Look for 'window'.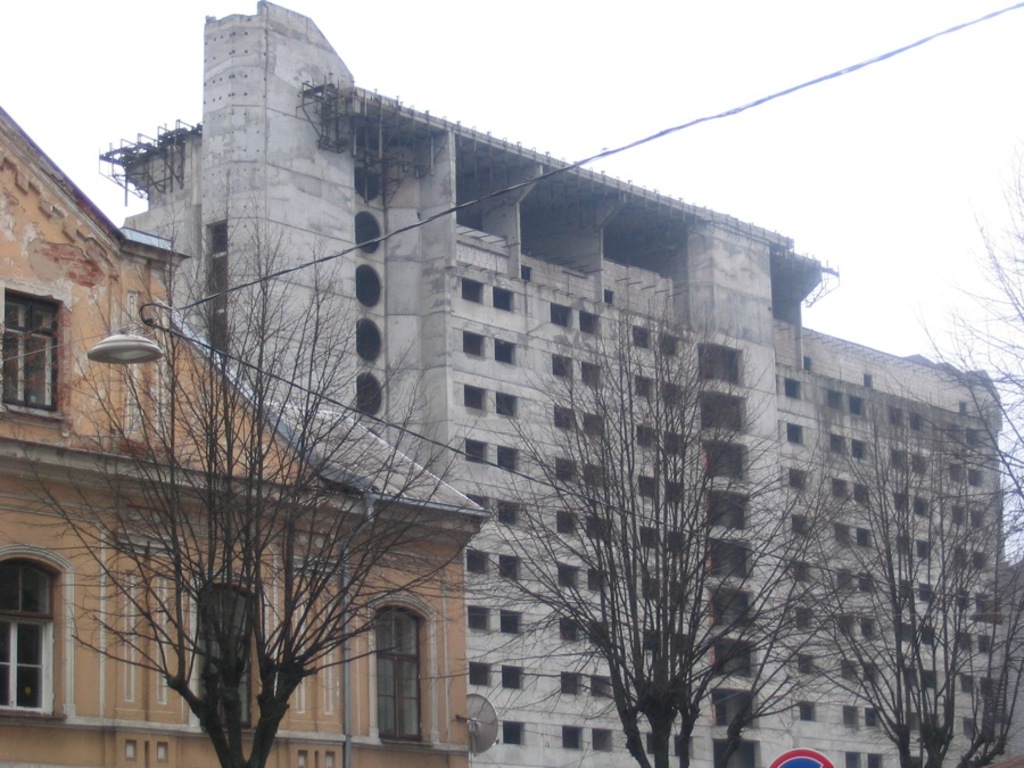
Found: locate(464, 380, 487, 415).
